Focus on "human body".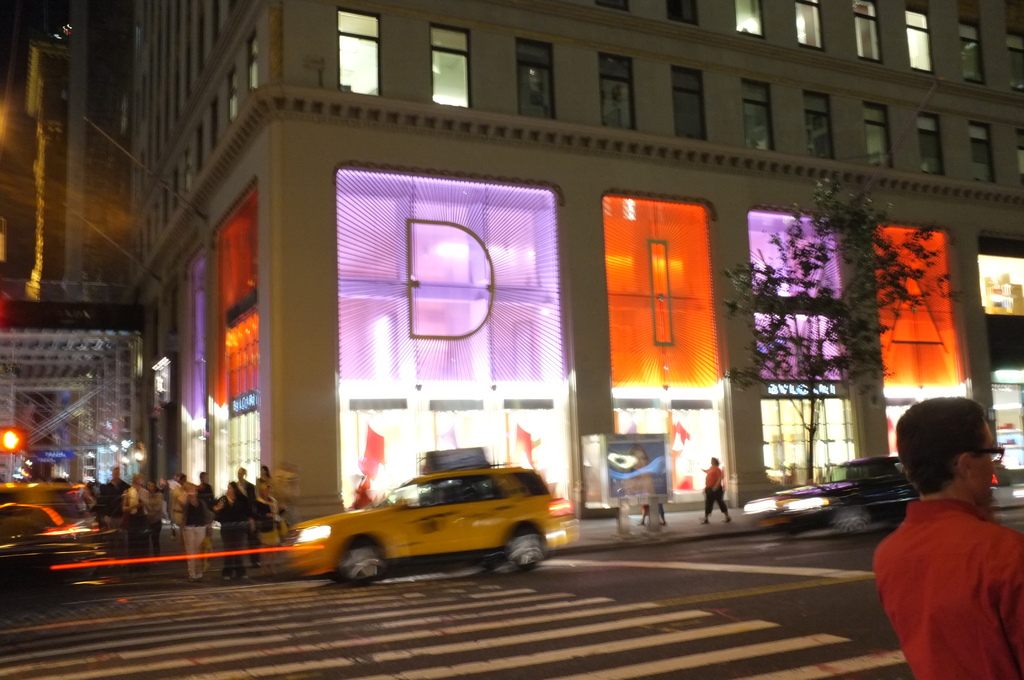
Focused at left=198, top=466, right=215, bottom=542.
